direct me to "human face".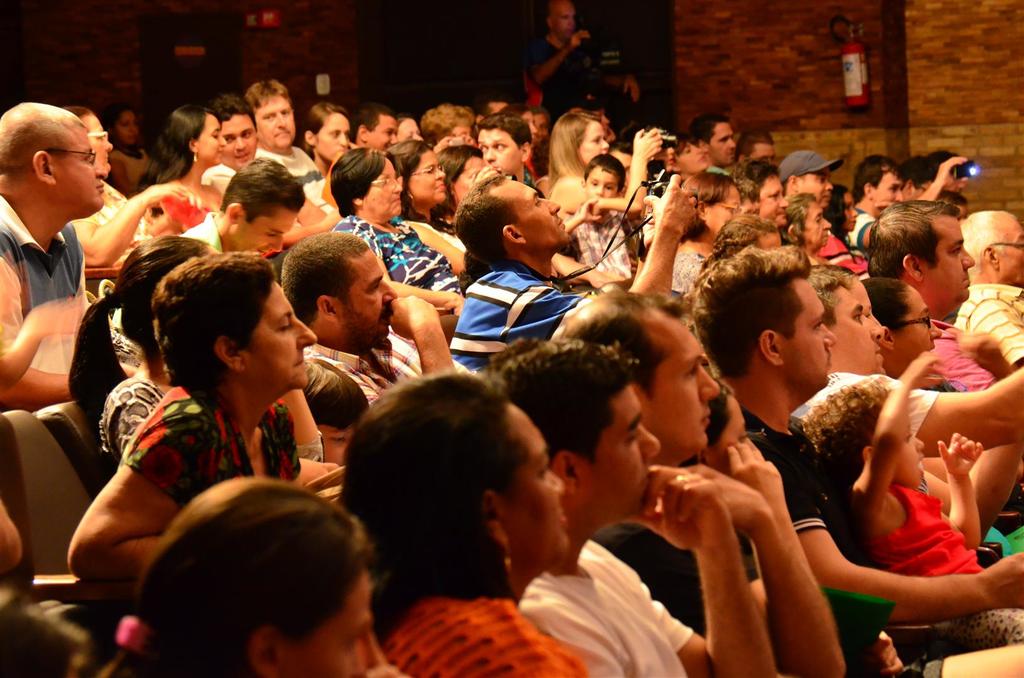
Direction: BBox(285, 572, 369, 675).
